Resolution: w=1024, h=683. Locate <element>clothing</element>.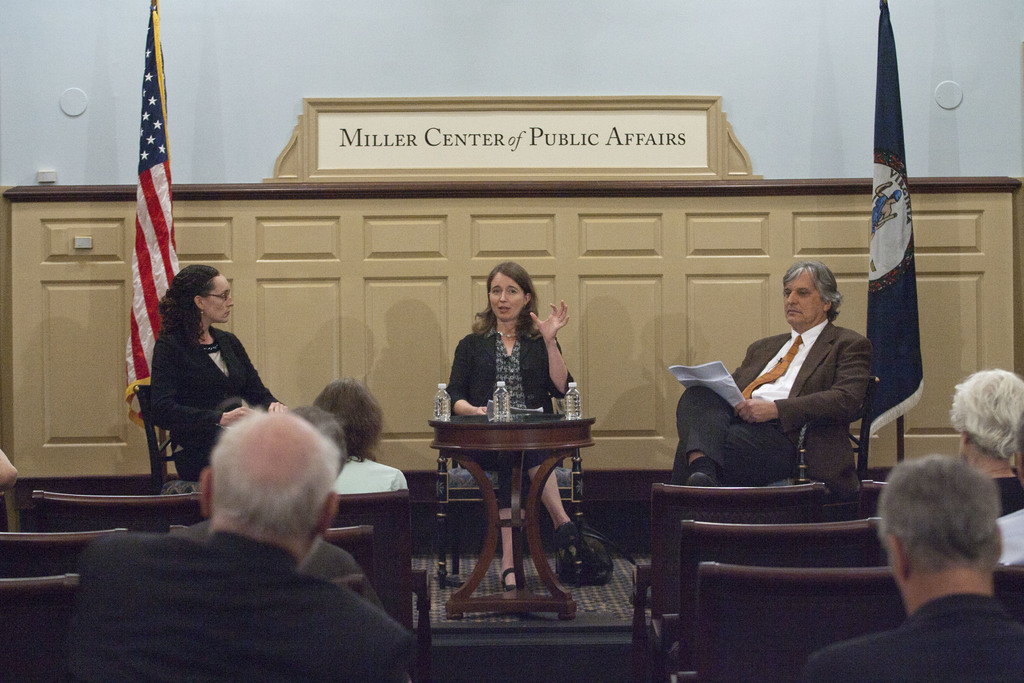
x1=173 y1=516 x2=390 y2=614.
